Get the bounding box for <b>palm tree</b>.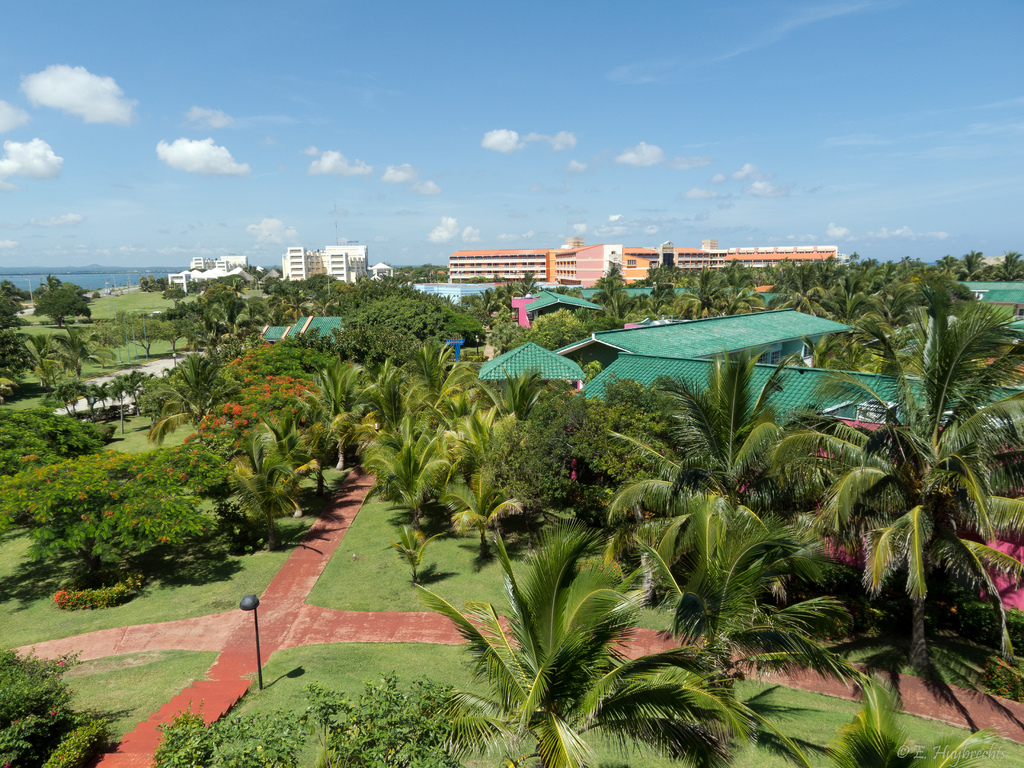
[left=437, top=556, right=709, bottom=767].
